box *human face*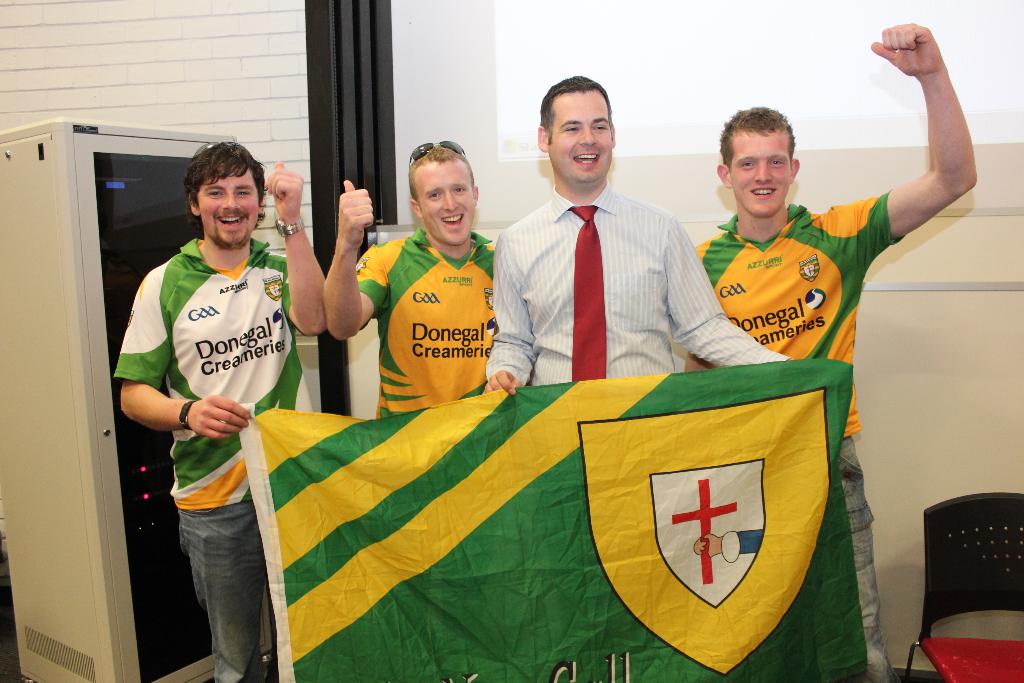
detection(410, 161, 483, 239)
